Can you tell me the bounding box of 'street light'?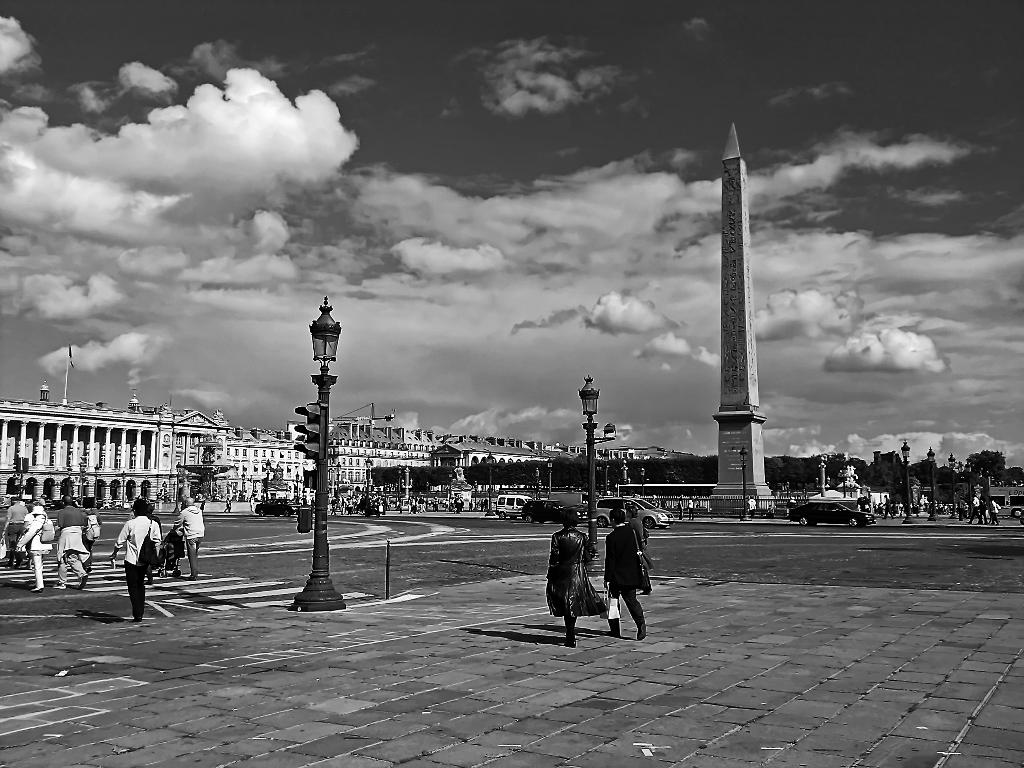
241/473/246/489.
